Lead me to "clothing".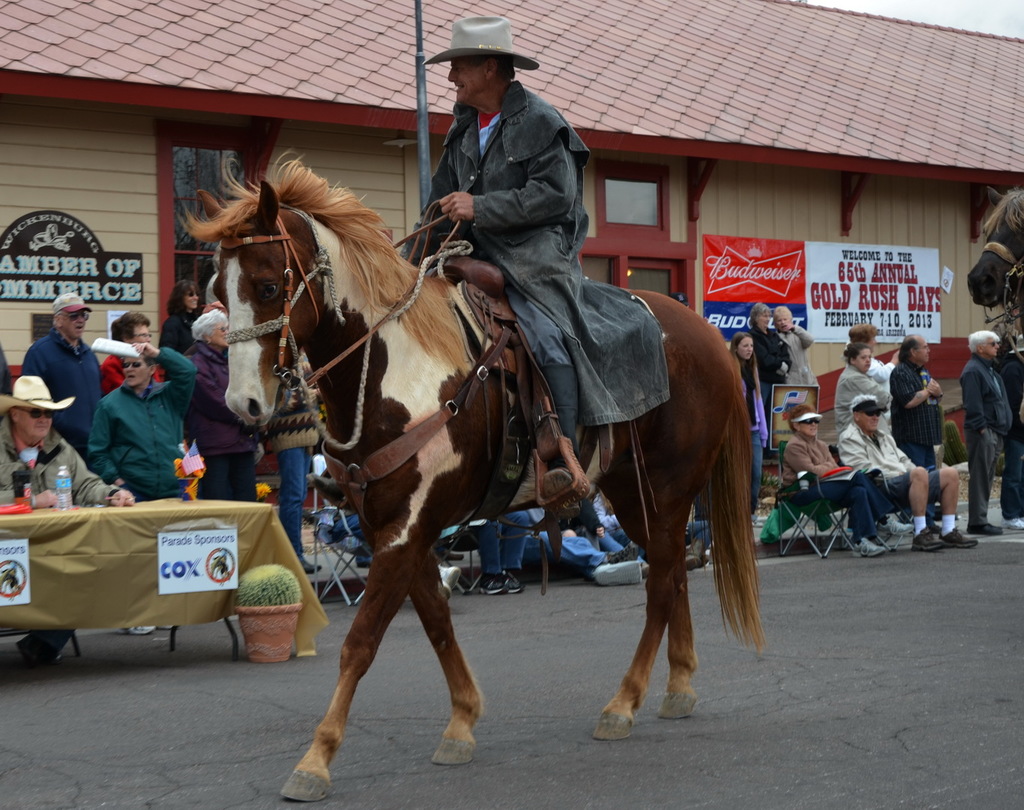
Lead to crop(438, 513, 528, 576).
